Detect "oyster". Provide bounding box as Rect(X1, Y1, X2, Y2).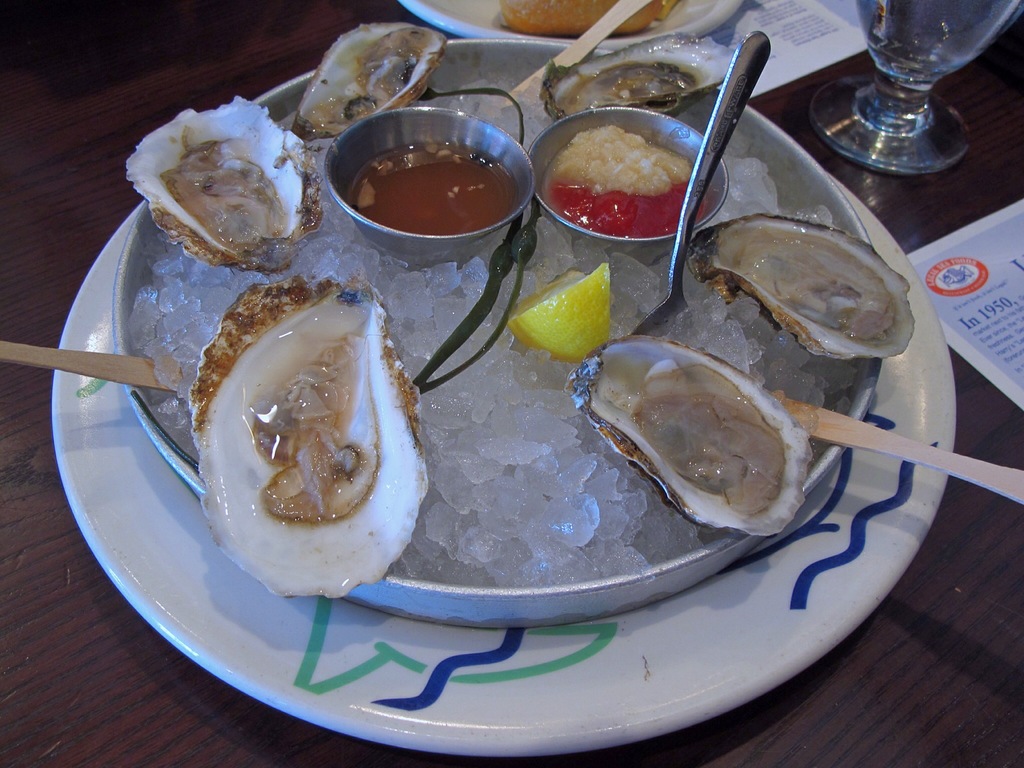
Rect(121, 94, 324, 278).
